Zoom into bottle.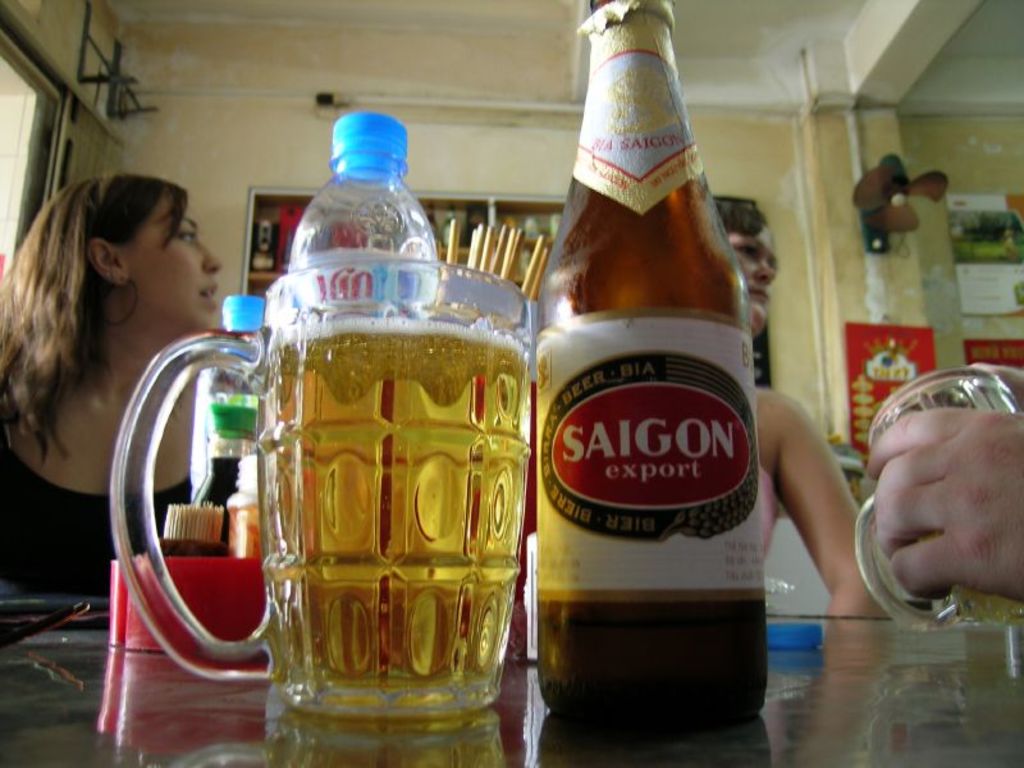
Zoom target: <box>197,403,265,548</box>.
